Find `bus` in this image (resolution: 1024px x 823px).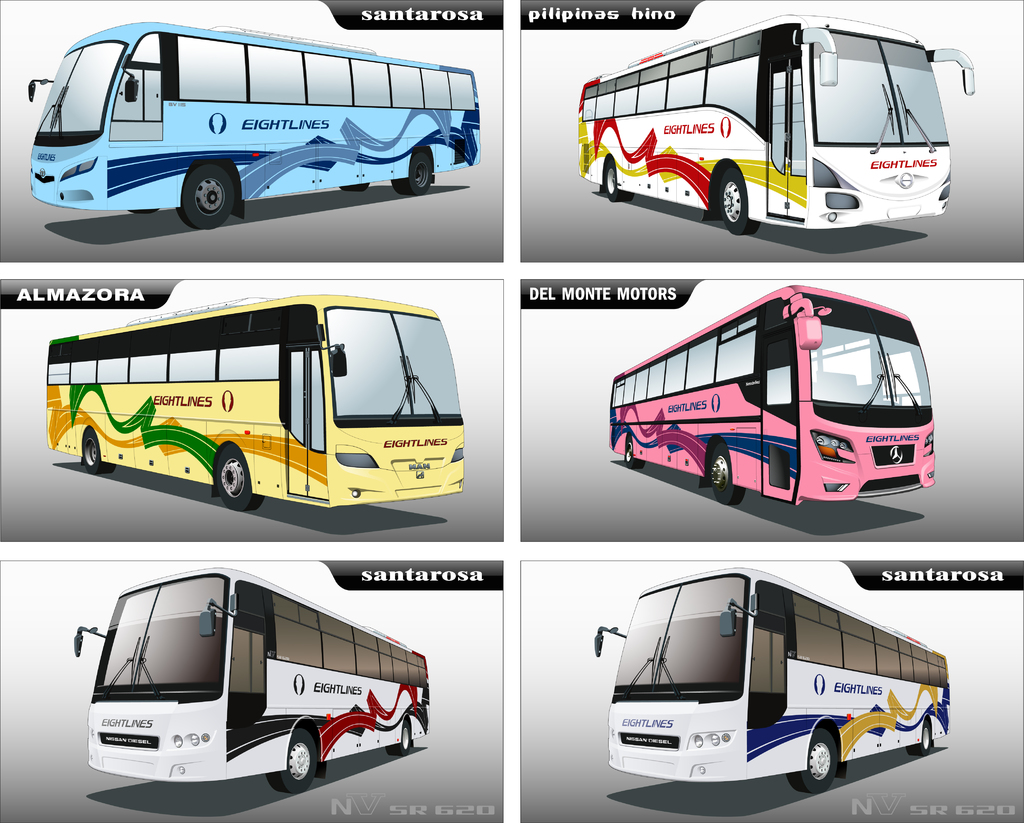
<region>608, 284, 934, 505</region>.
